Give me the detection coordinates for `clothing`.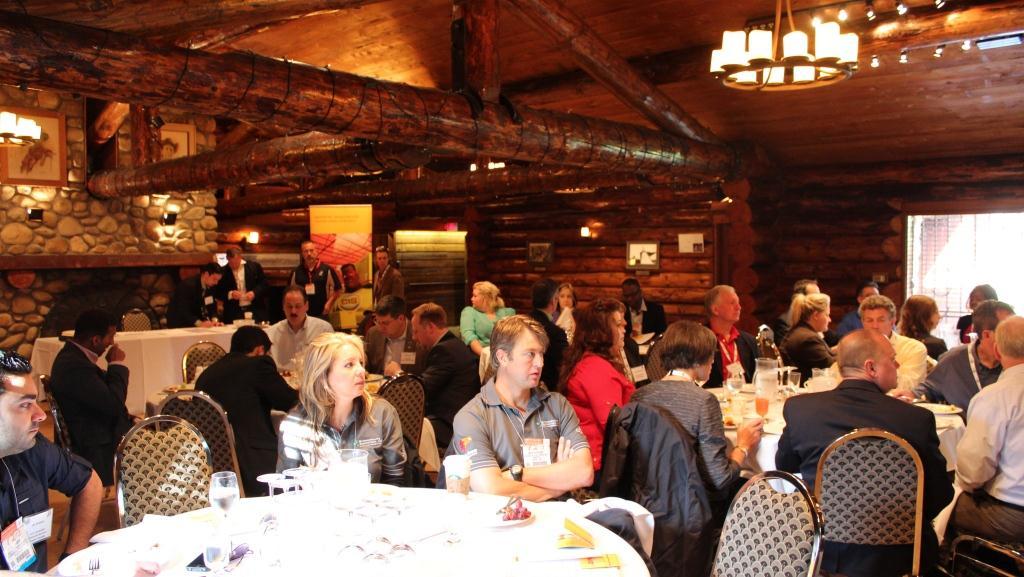
<box>0,421,94,576</box>.
